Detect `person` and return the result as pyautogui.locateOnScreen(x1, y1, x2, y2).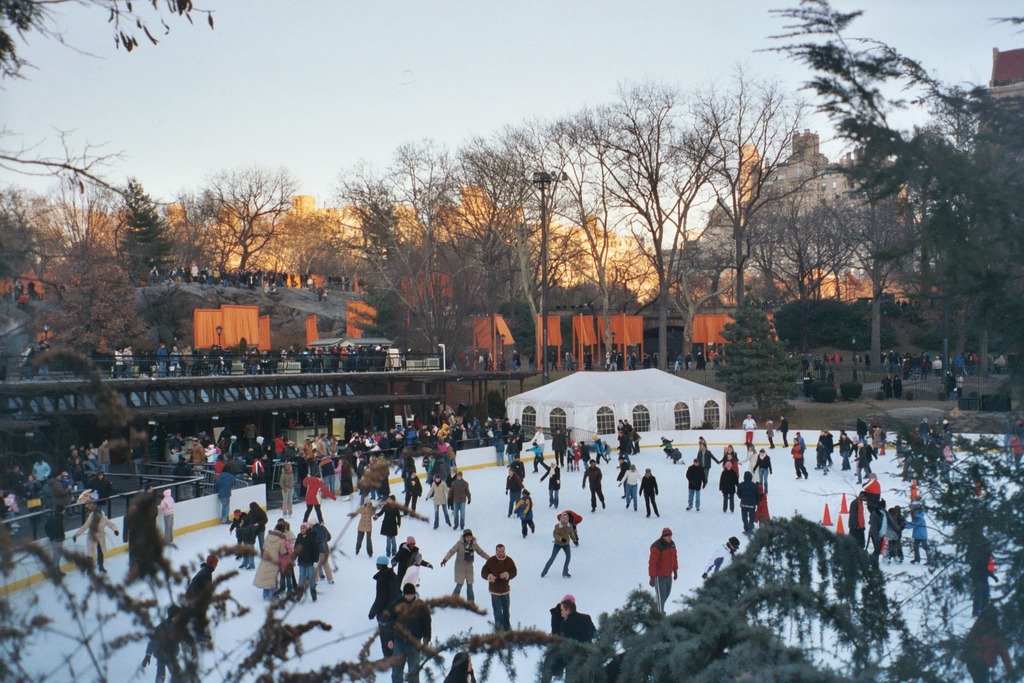
pyautogui.locateOnScreen(875, 425, 883, 455).
